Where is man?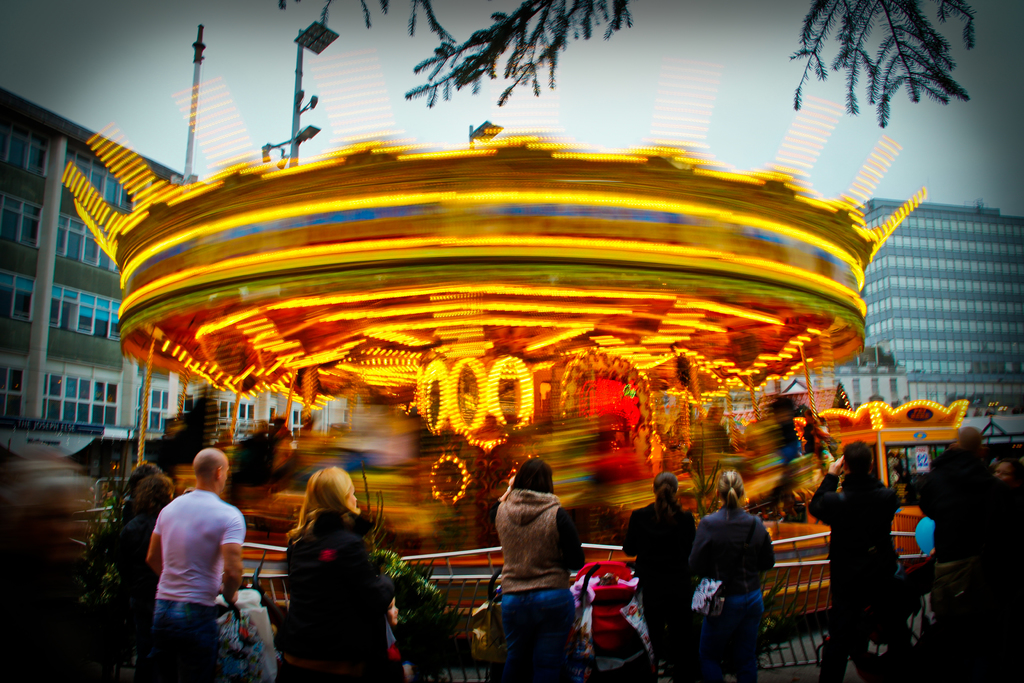
[left=803, top=438, right=902, bottom=682].
